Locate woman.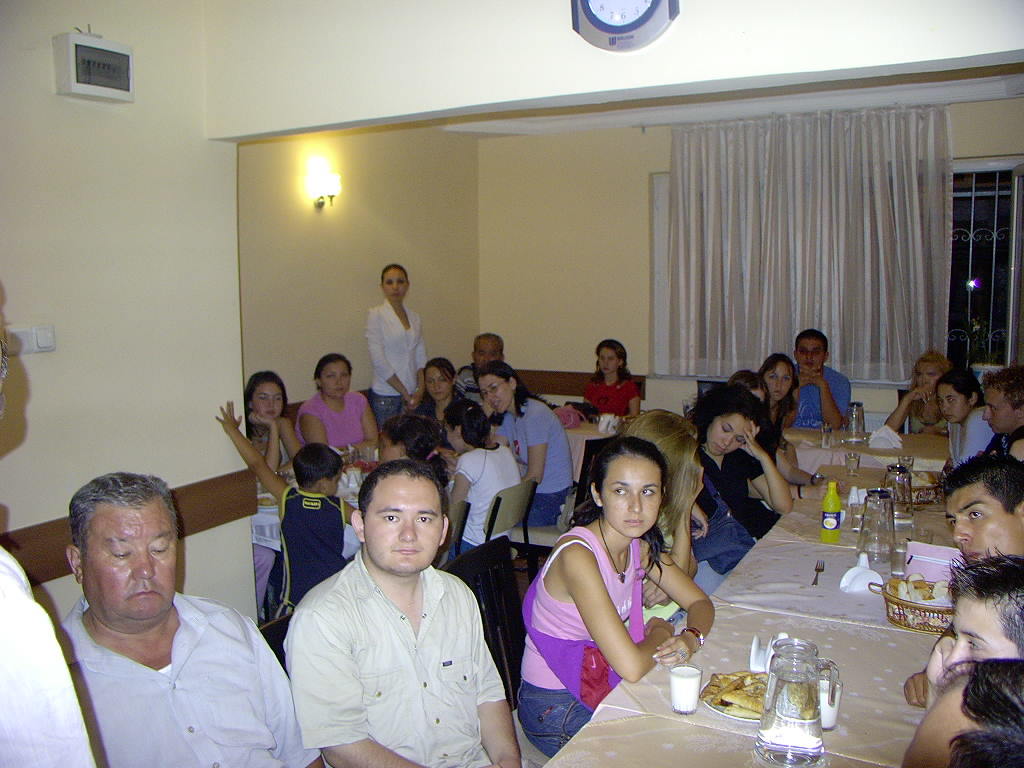
Bounding box: Rect(368, 263, 424, 426).
